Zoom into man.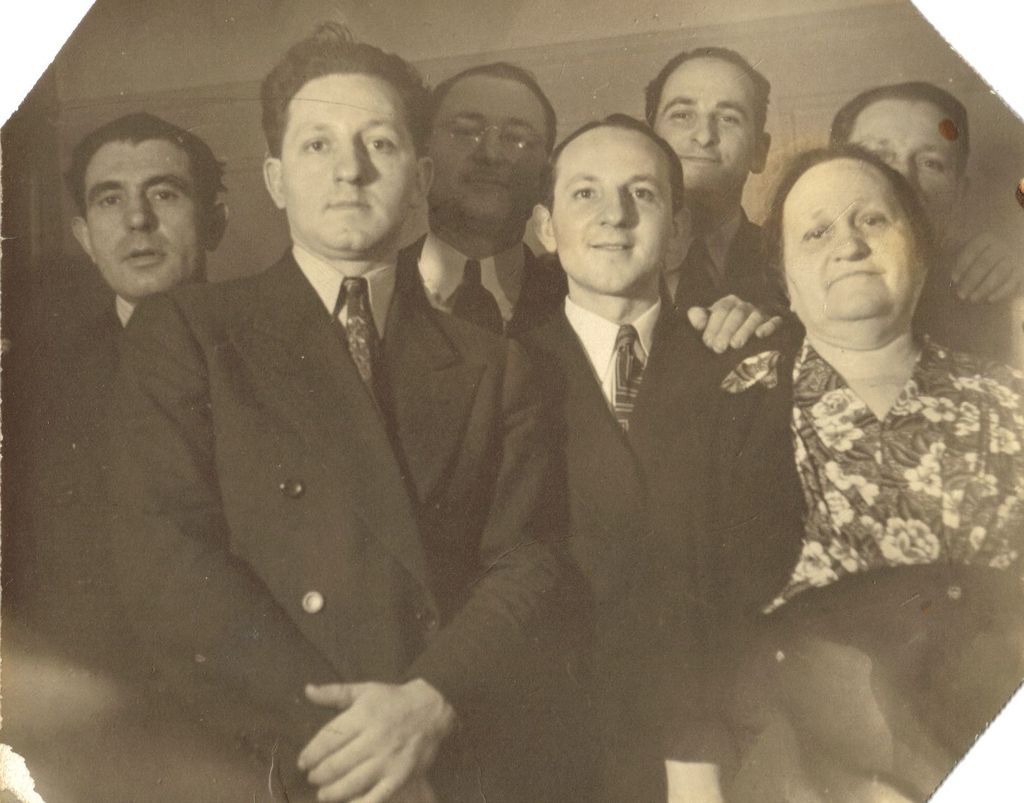
Zoom target: (640,47,790,363).
